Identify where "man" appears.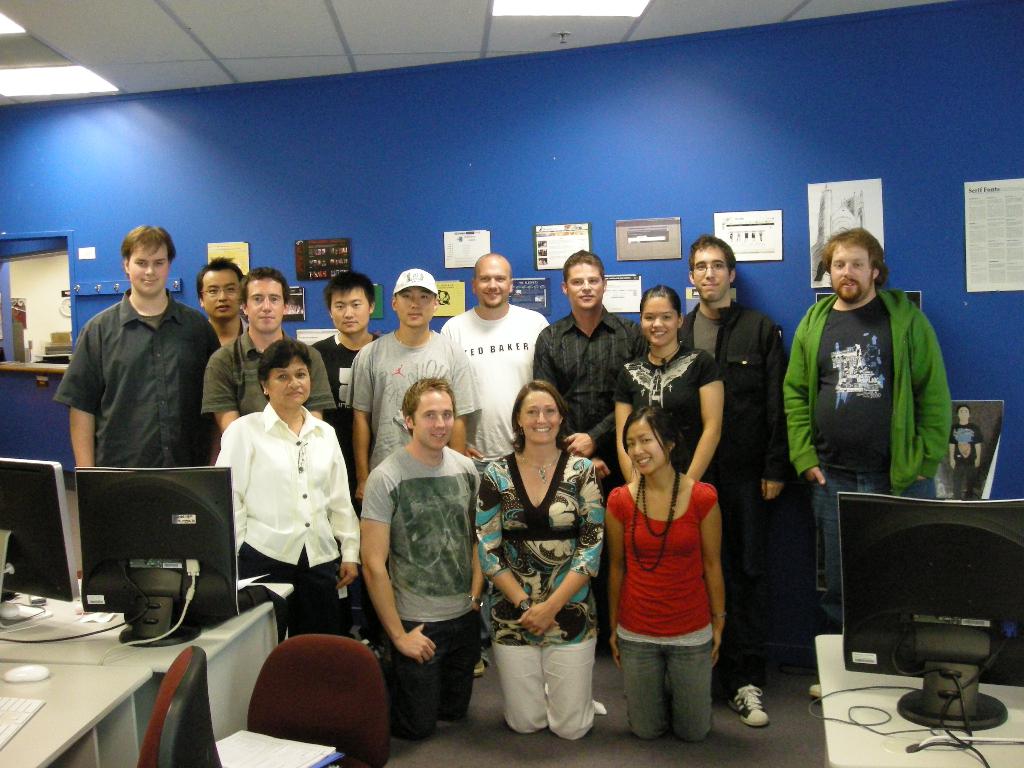
Appears at l=196, t=267, r=335, b=467.
